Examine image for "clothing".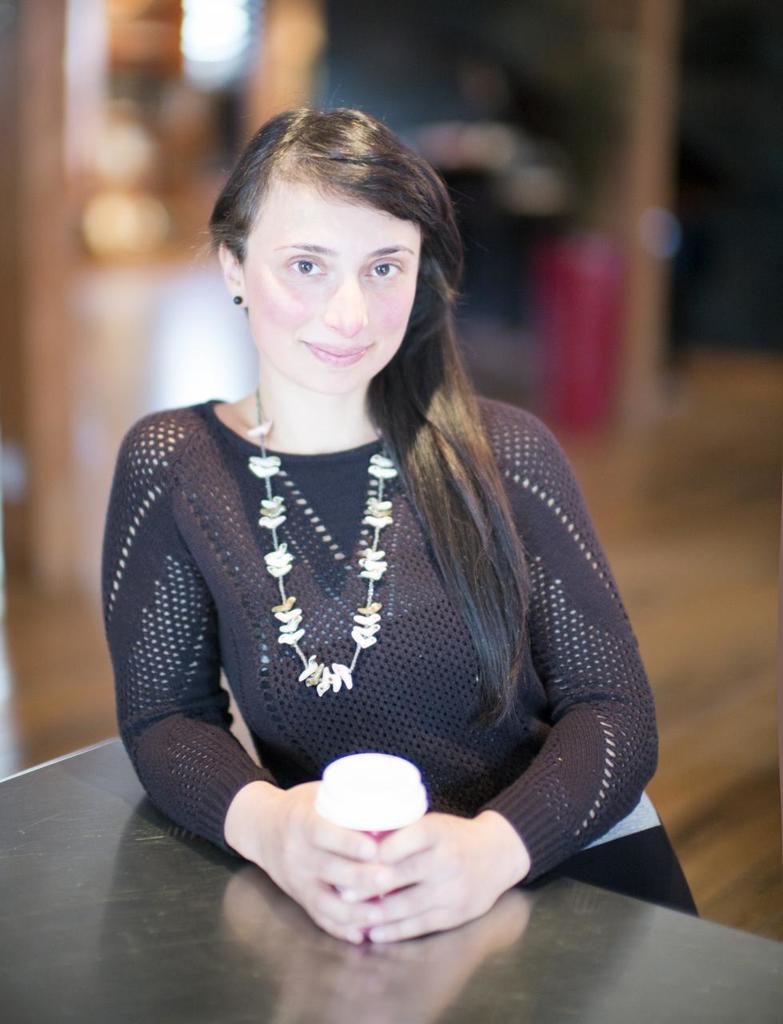
Examination result: bbox(97, 384, 700, 914).
